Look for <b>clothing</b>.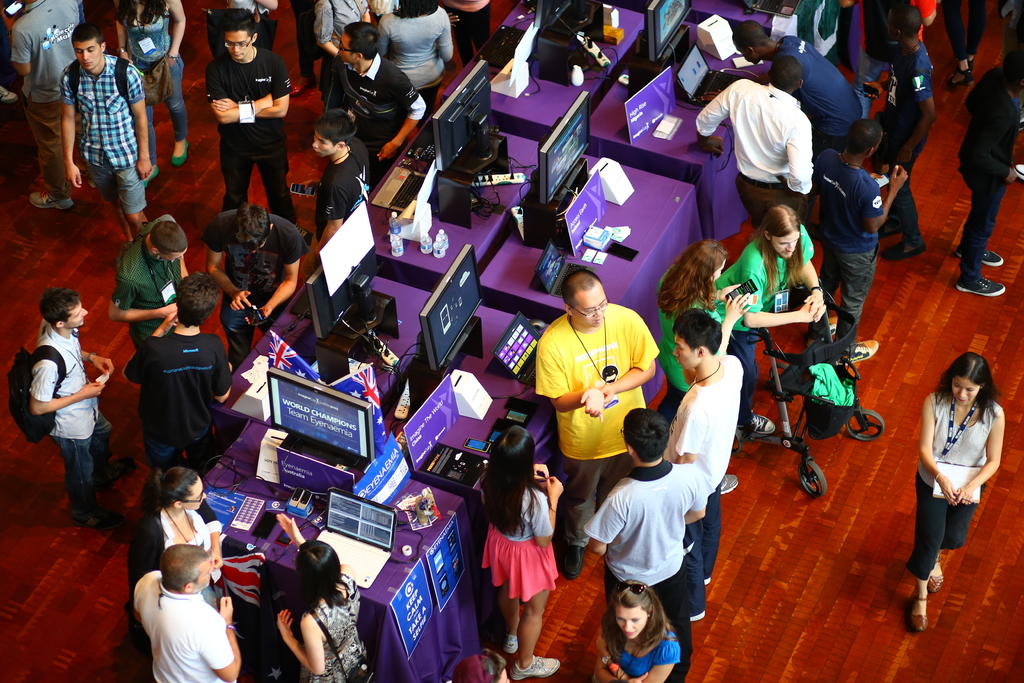
Found: bbox=[6, 0, 88, 190].
